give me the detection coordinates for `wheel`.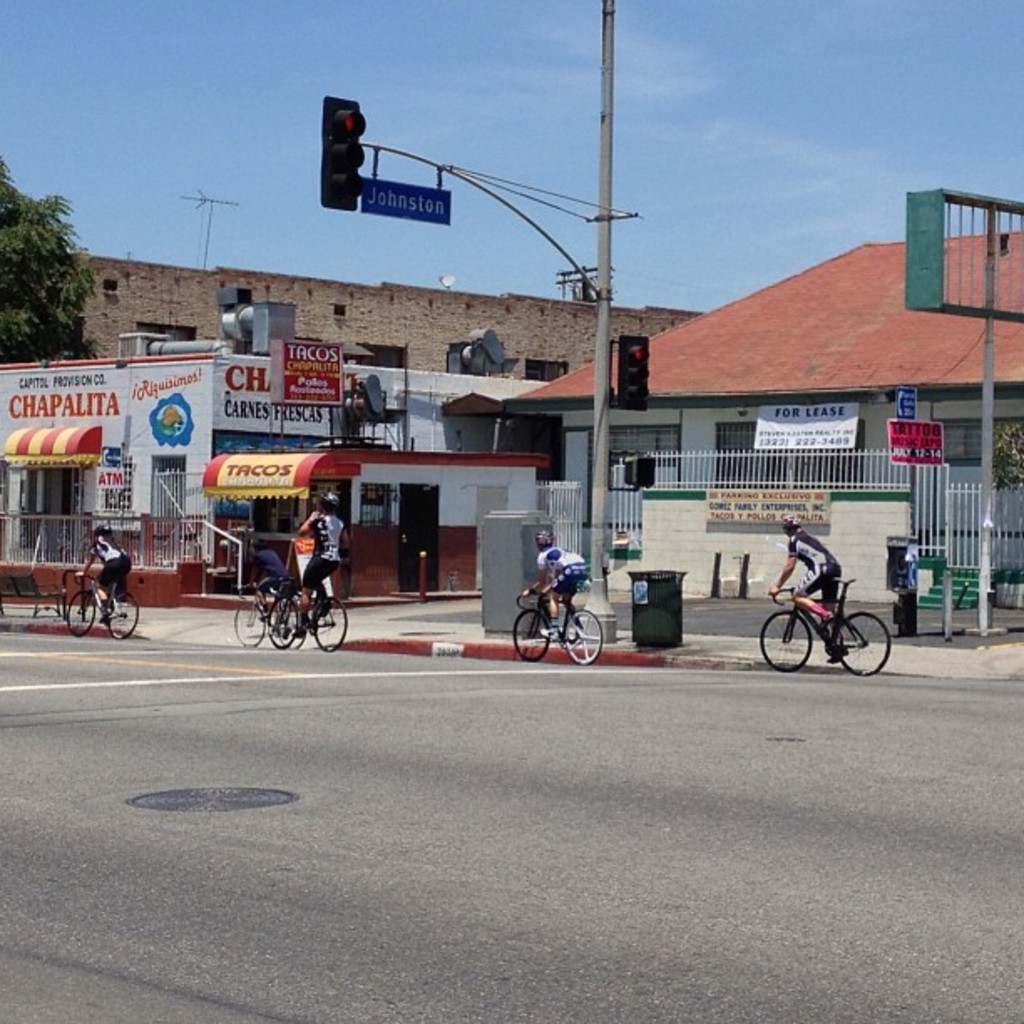
[x1=72, y1=591, x2=95, y2=632].
